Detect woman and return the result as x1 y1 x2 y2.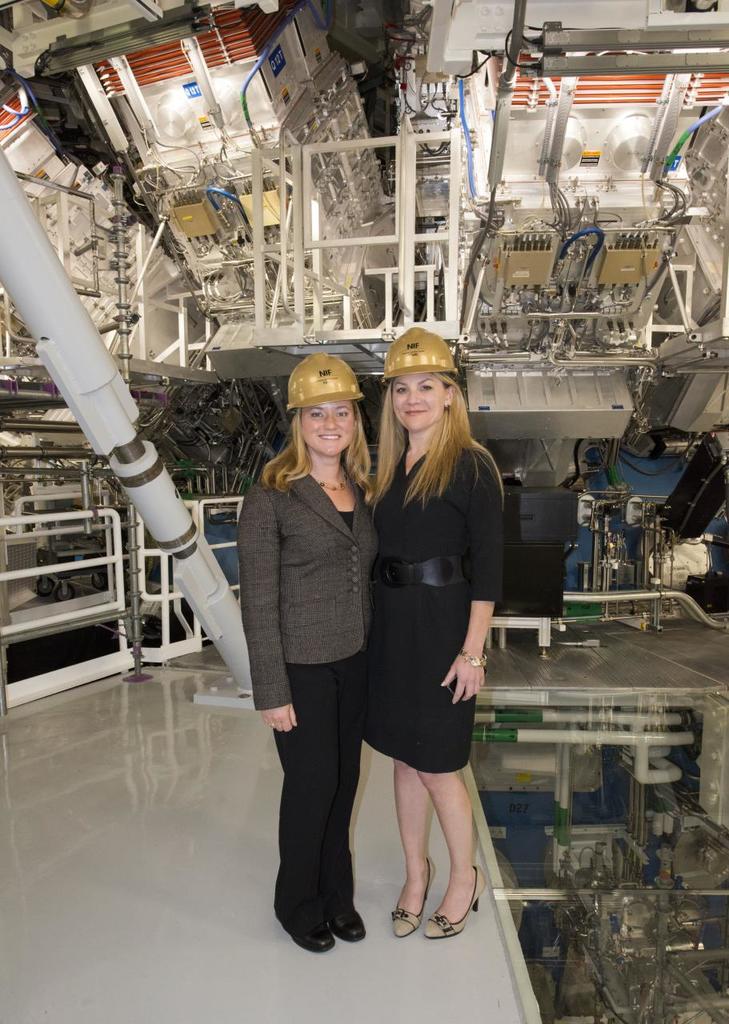
351 341 512 961.
